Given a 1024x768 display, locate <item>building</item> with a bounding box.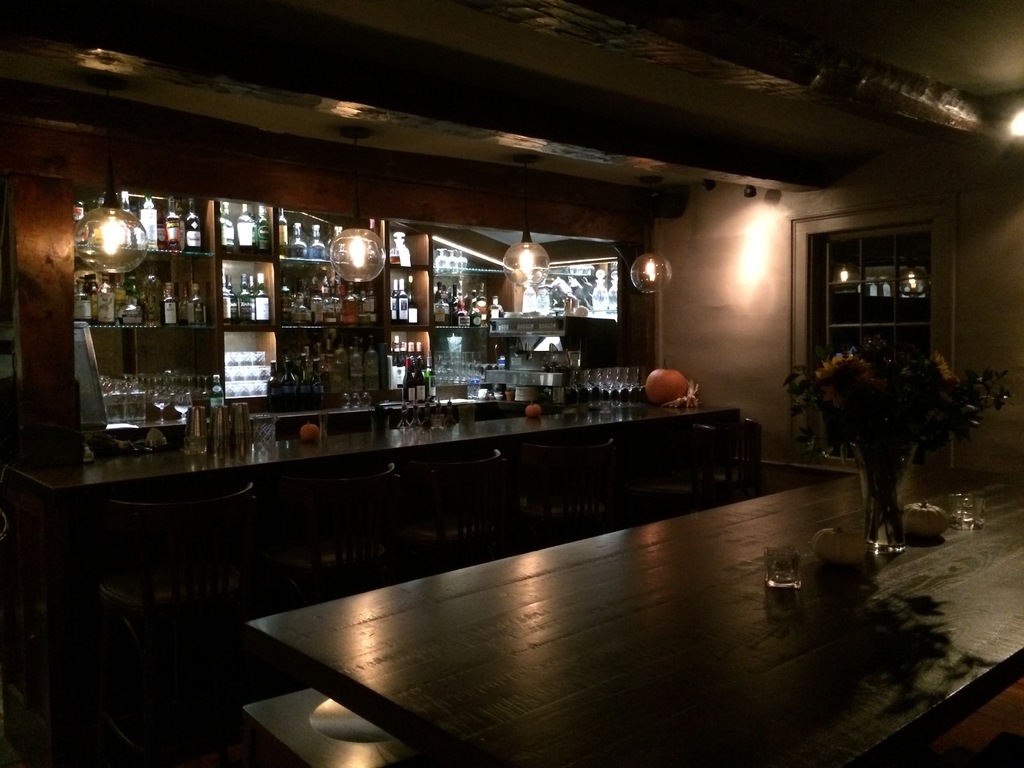
Located: Rect(0, 2, 1020, 767).
